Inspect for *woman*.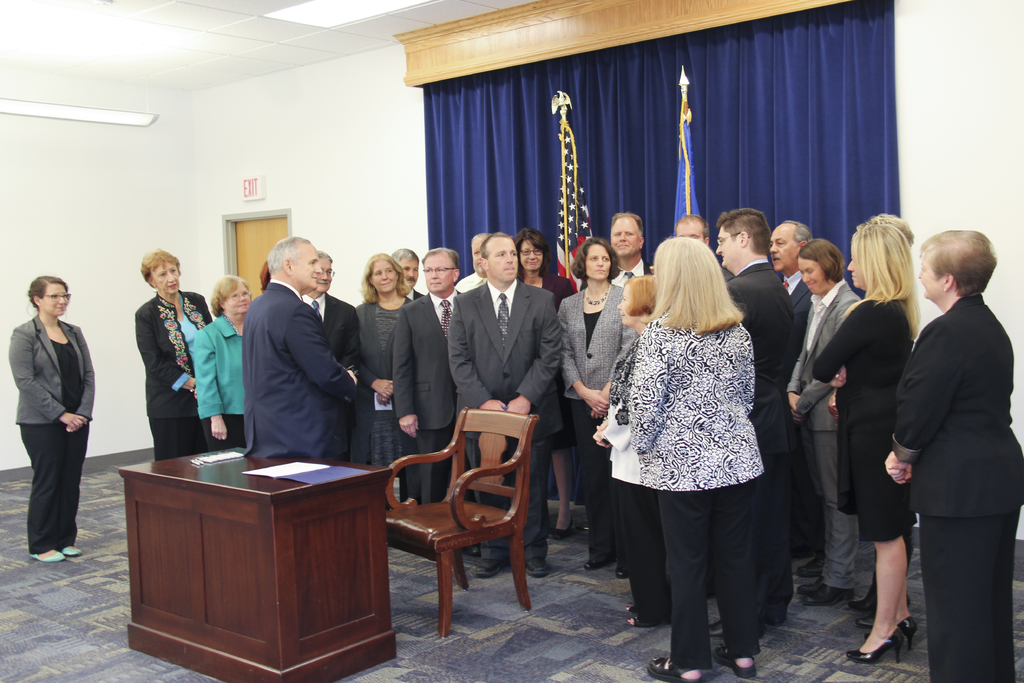
Inspection: select_region(189, 272, 254, 444).
